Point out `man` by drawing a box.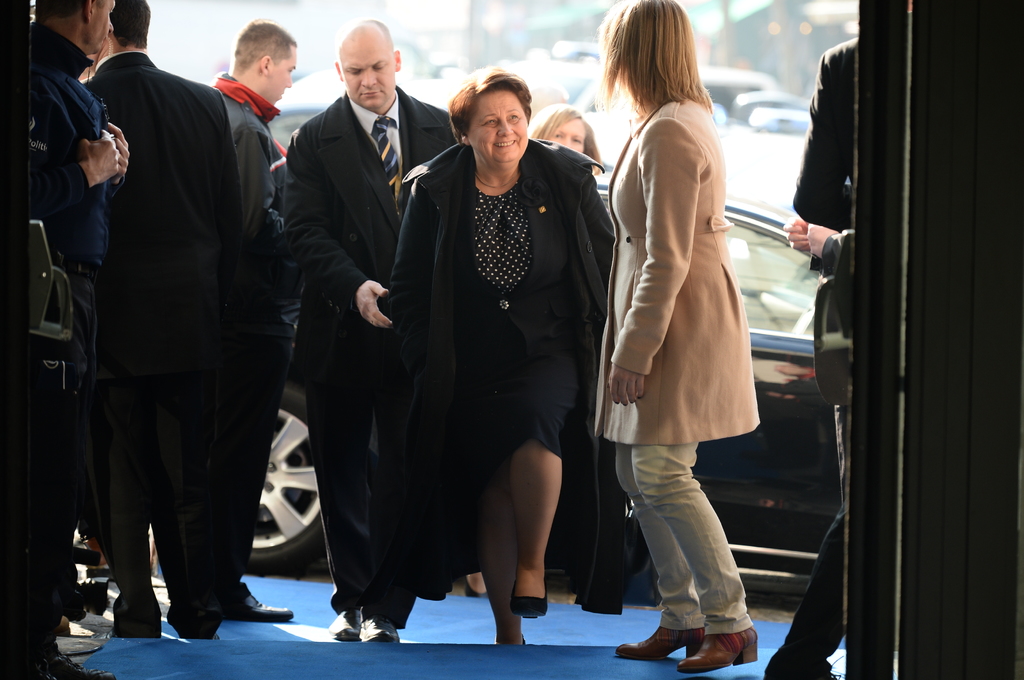
box=[280, 17, 460, 644].
